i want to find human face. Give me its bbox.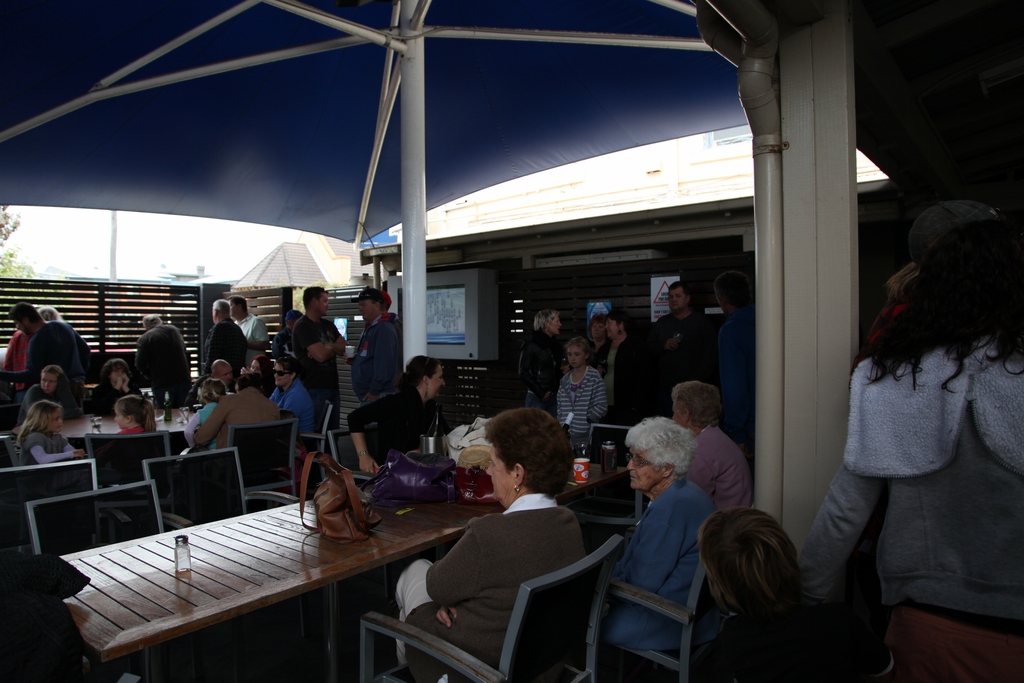
box(362, 302, 378, 324).
